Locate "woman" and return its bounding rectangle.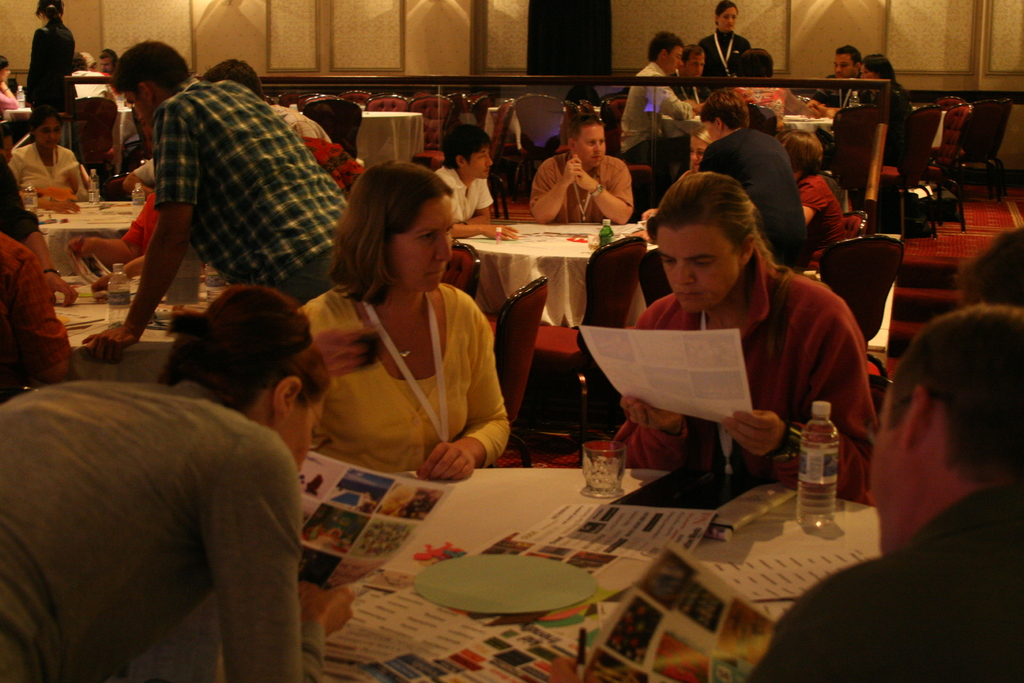
rect(12, 3, 81, 129).
